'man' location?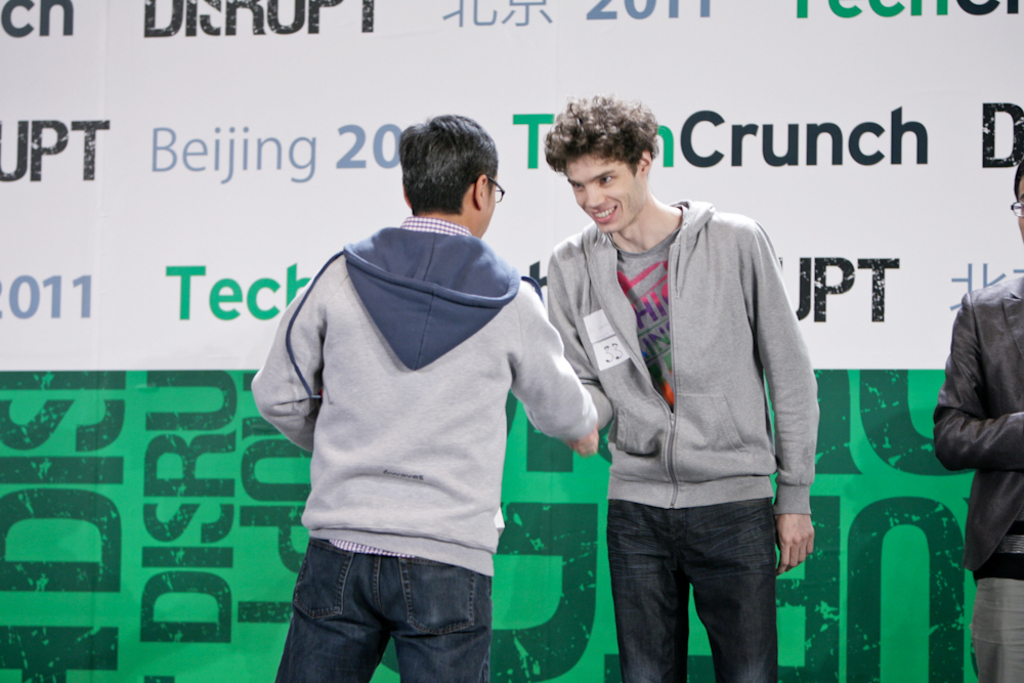
detection(542, 105, 825, 675)
